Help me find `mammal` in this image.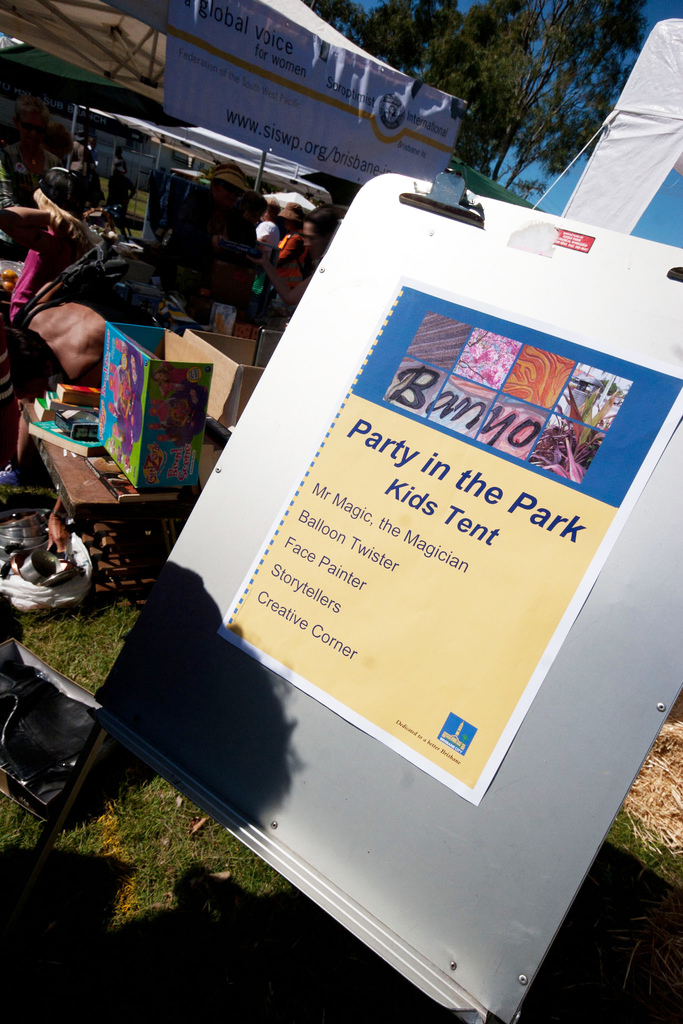
Found it: (0, 159, 87, 338).
